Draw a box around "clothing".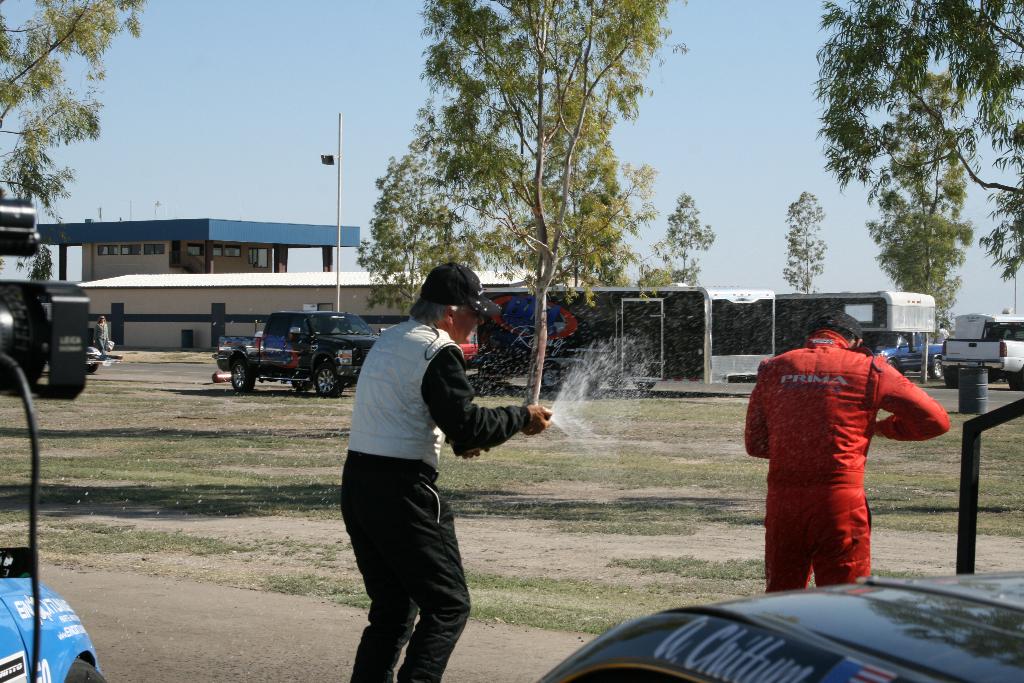
94, 318, 110, 358.
